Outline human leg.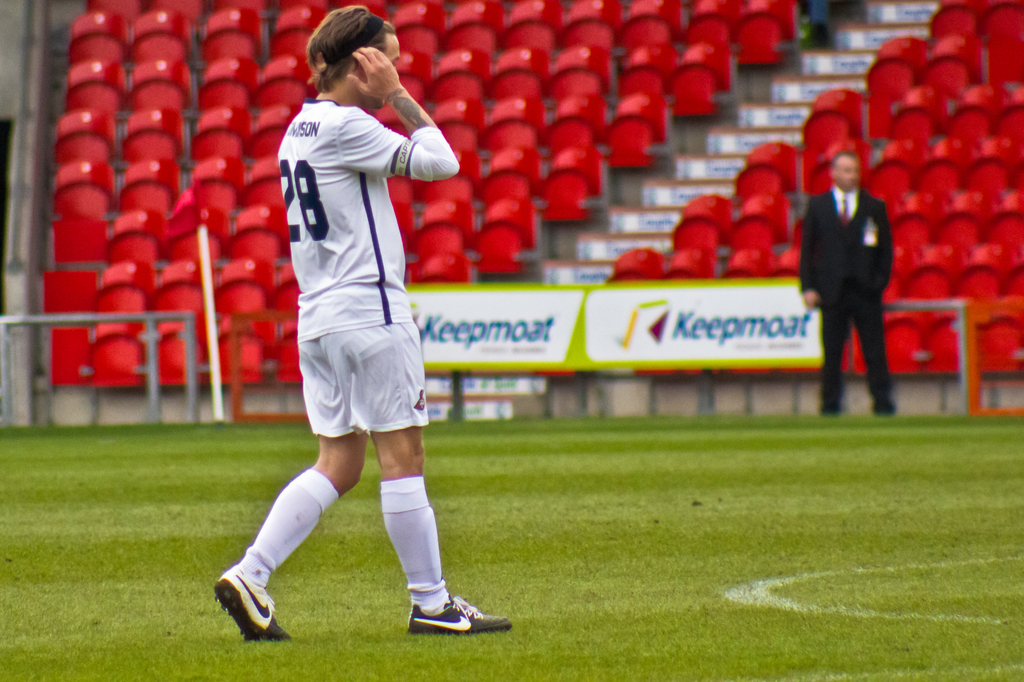
Outline: (221,338,365,640).
